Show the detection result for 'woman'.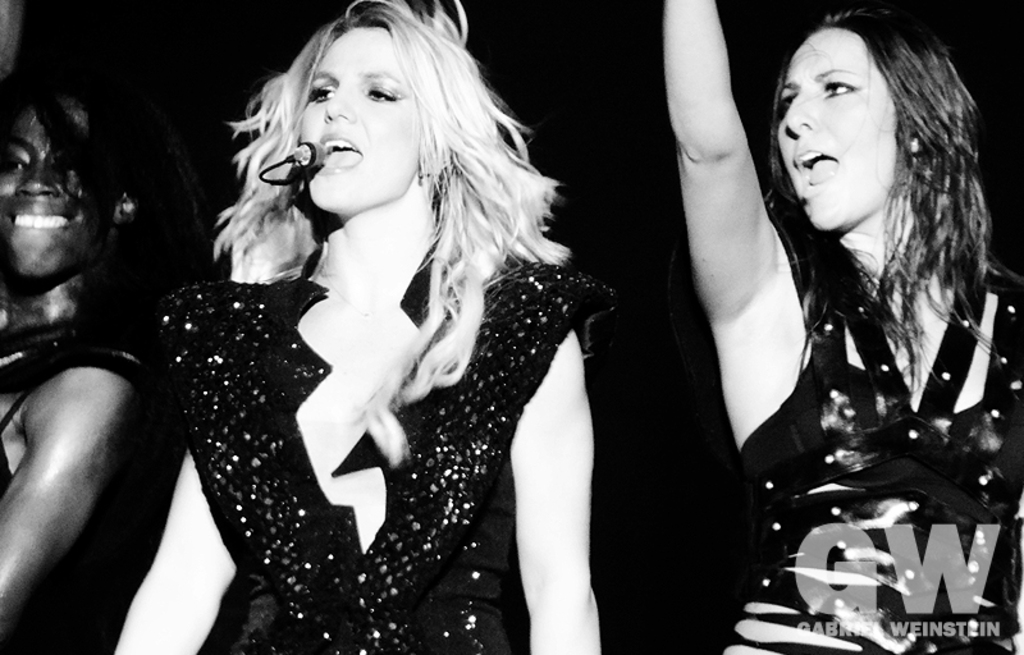
x1=0, y1=0, x2=142, y2=654.
